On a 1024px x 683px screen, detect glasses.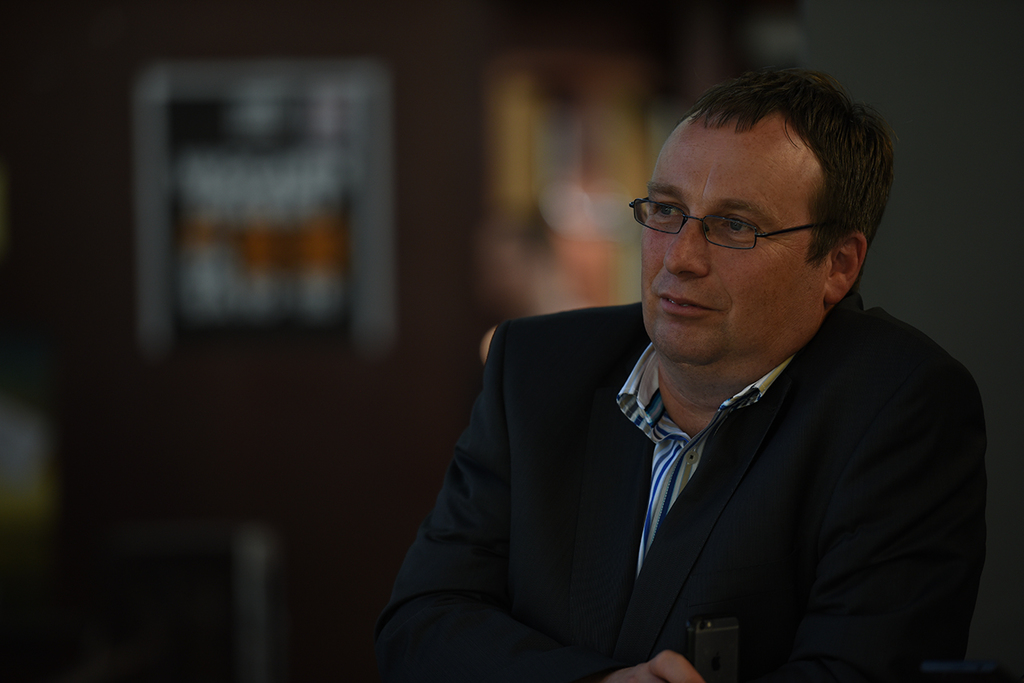
rect(640, 190, 798, 250).
